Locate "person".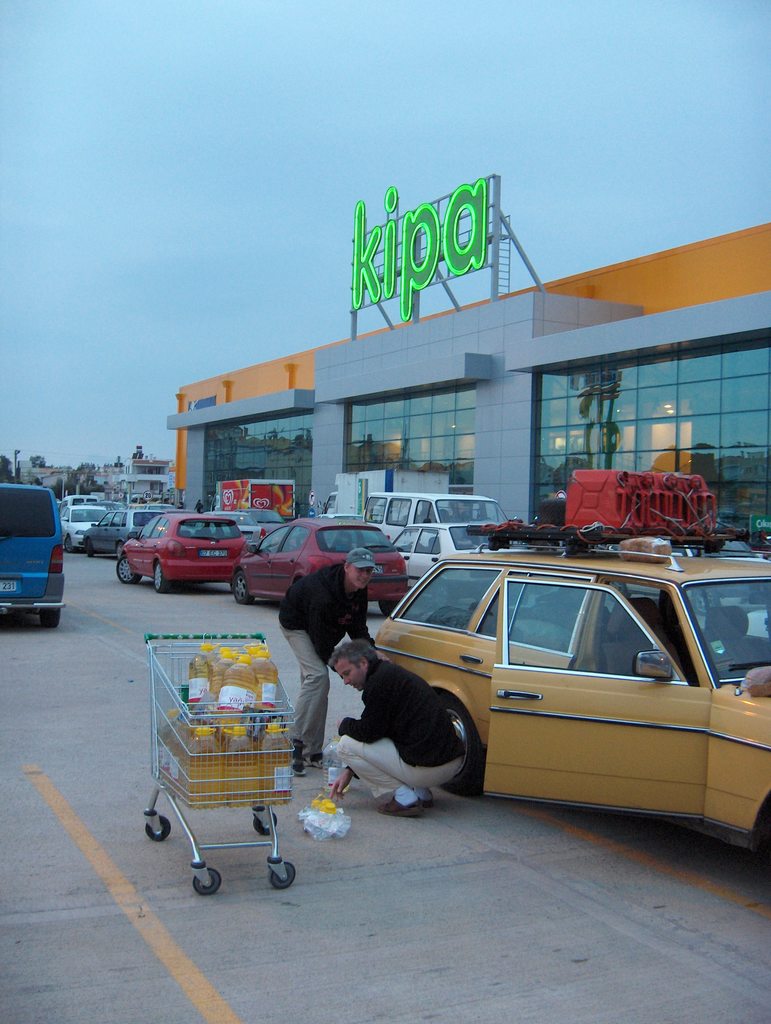
Bounding box: bbox=(277, 540, 367, 773).
